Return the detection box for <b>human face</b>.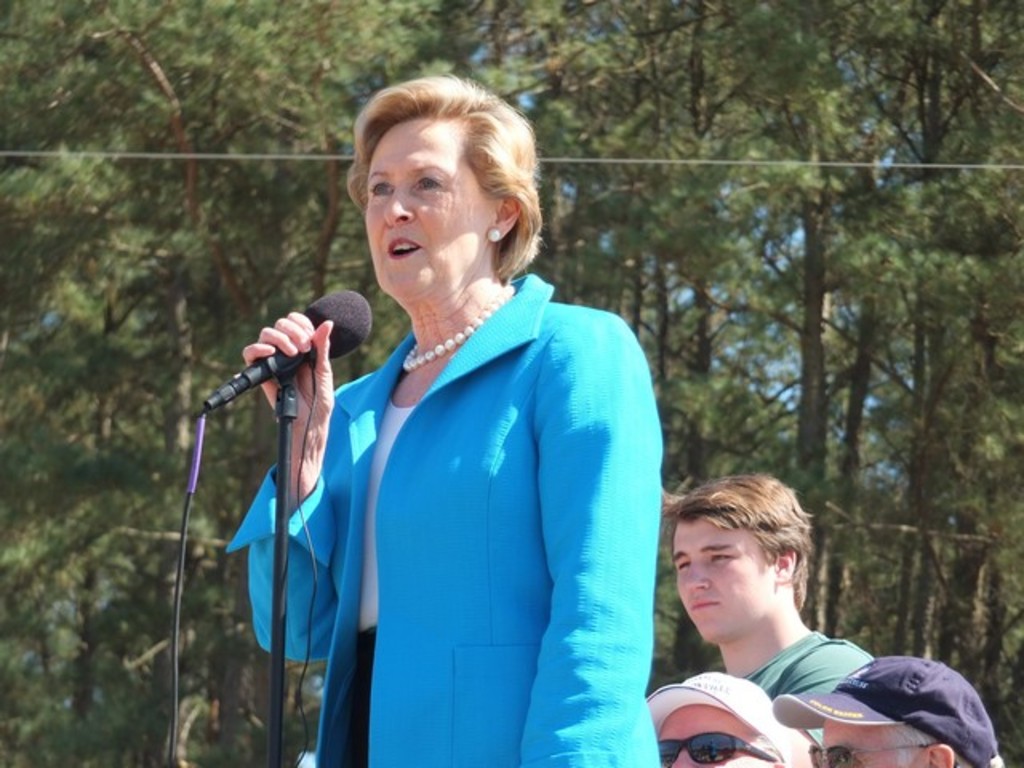
bbox=[672, 518, 771, 638].
